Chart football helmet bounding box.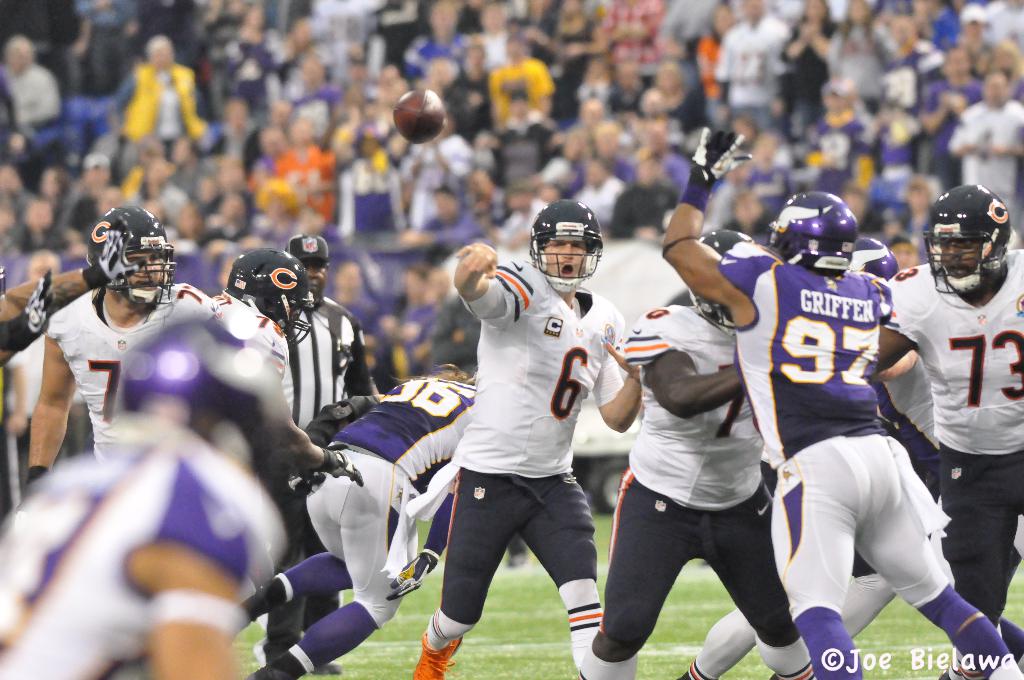
Charted: {"x1": 523, "y1": 195, "x2": 609, "y2": 292}.
